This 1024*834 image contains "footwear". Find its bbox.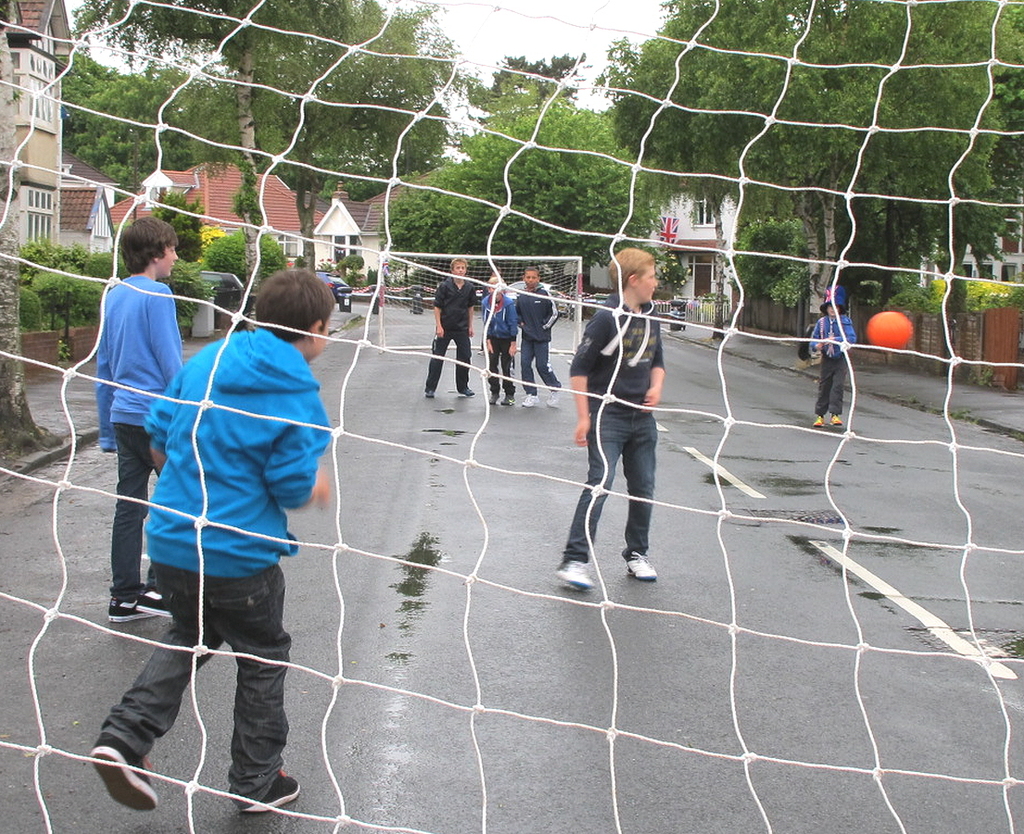
bbox=[84, 731, 160, 815].
